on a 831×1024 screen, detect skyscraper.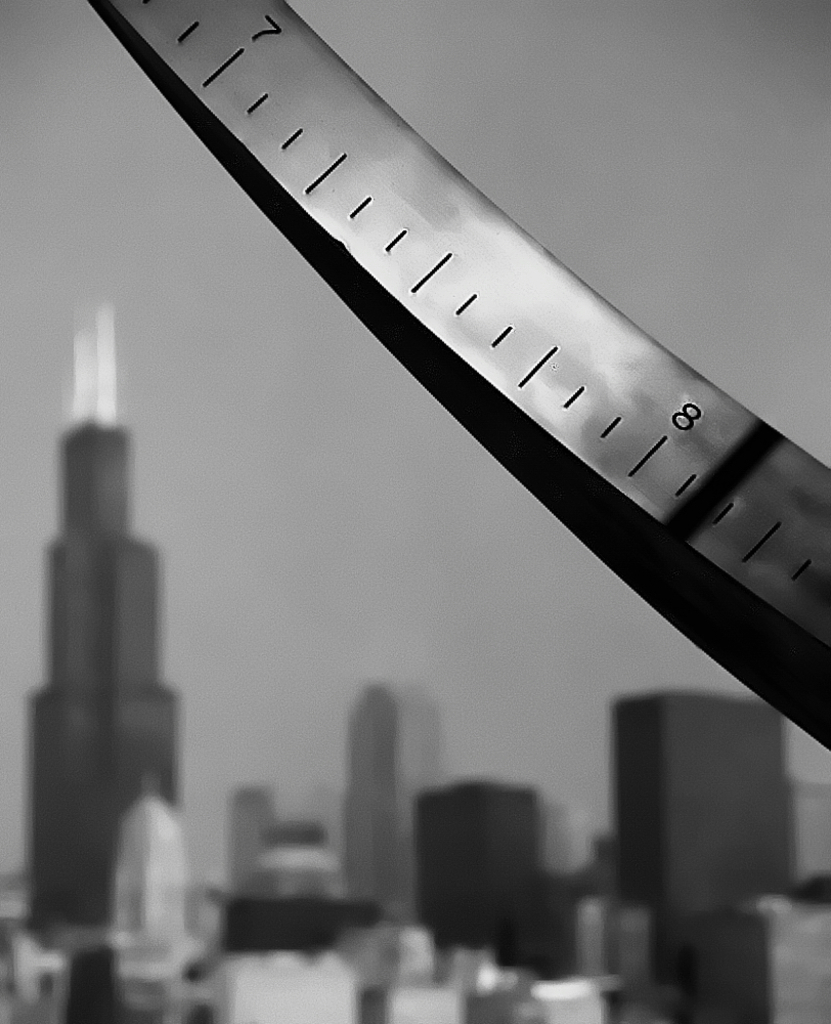
{"left": 602, "top": 691, "right": 828, "bottom": 967}.
